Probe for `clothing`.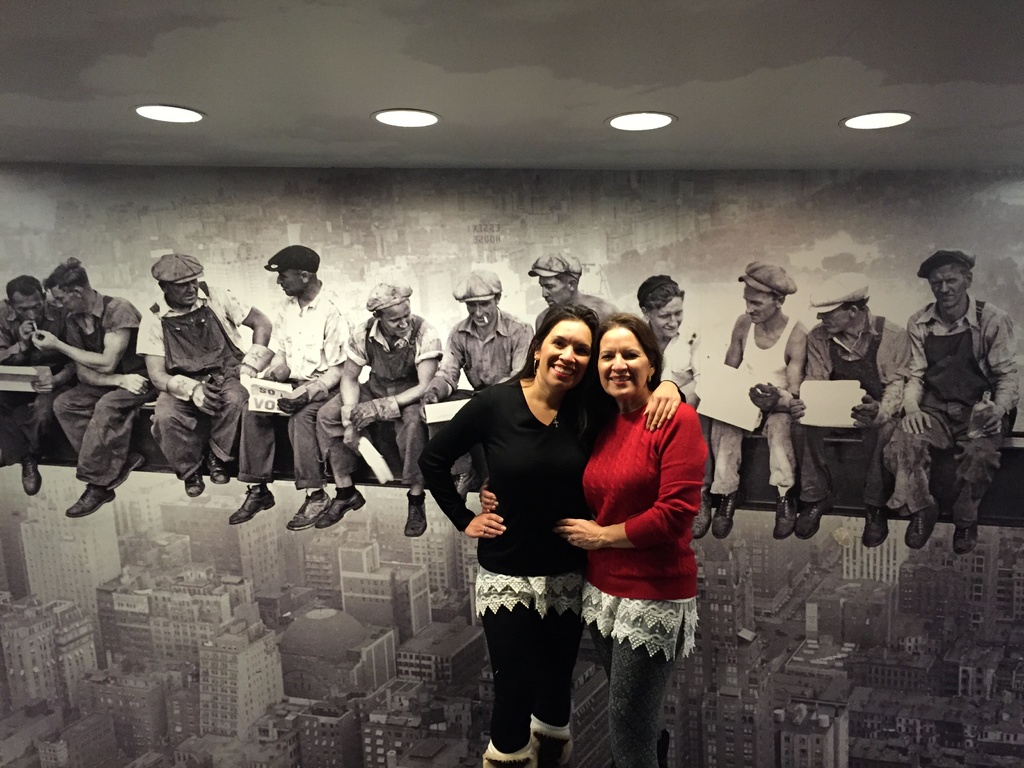
Probe result: (x1=883, y1=298, x2=1023, y2=520).
